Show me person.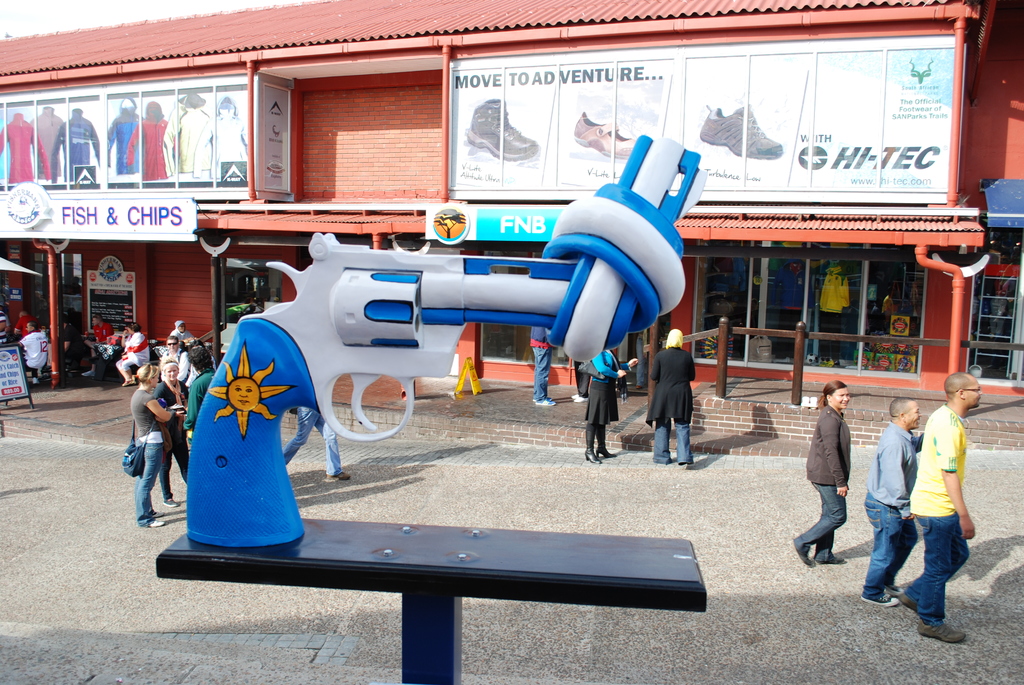
person is here: 111 317 152 386.
